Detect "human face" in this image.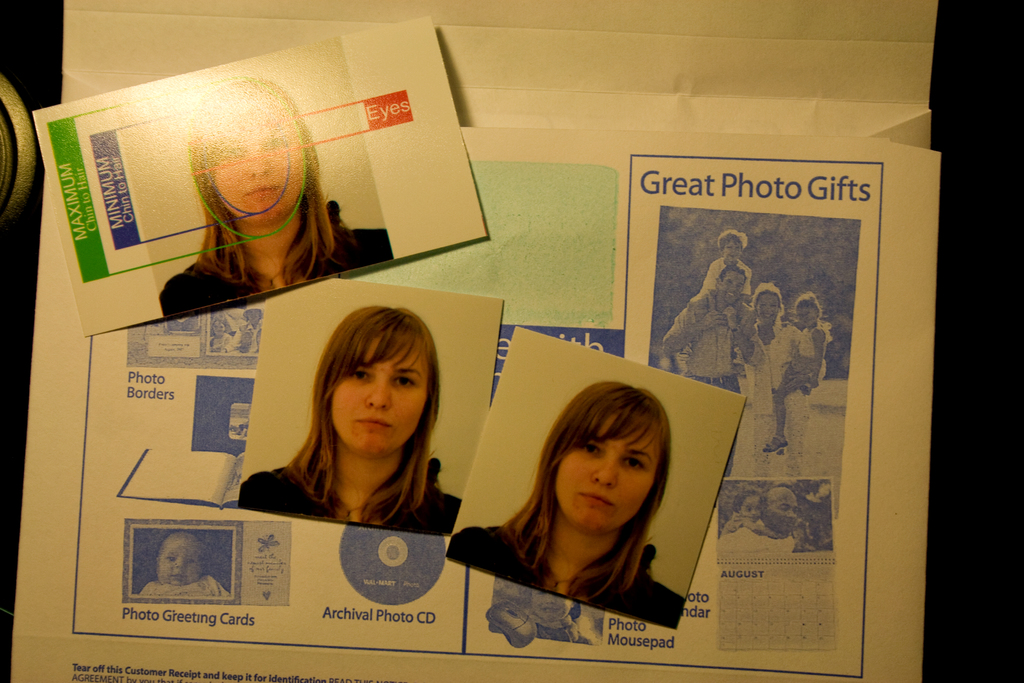
Detection: (left=332, top=334, right=433, bottom=457).
